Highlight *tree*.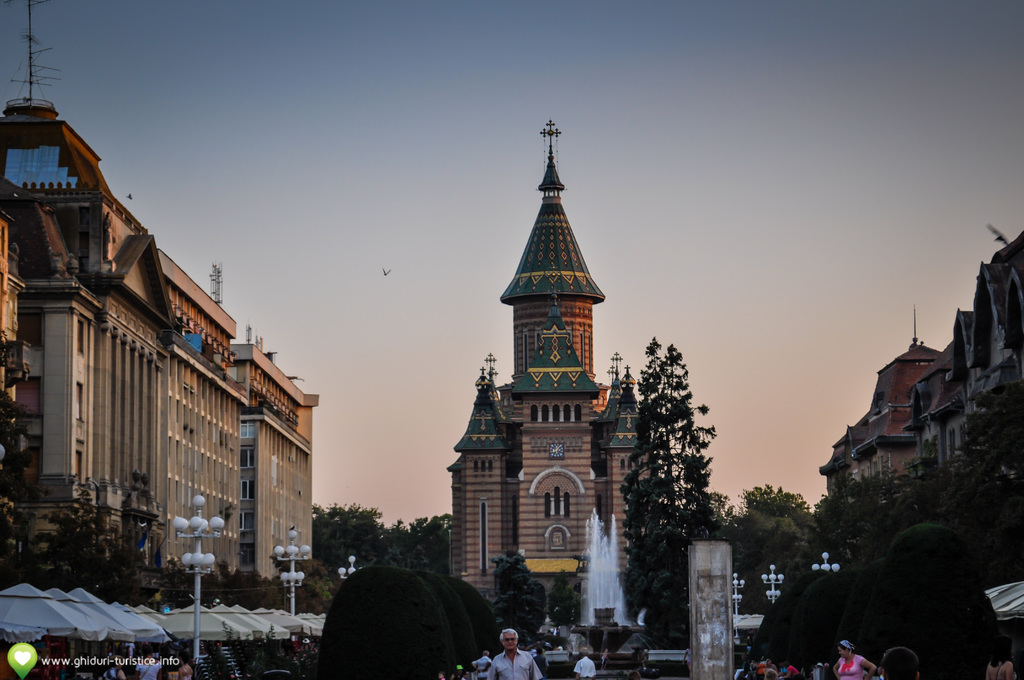
Highlighted region: box=[545, 568, 576, 633].
